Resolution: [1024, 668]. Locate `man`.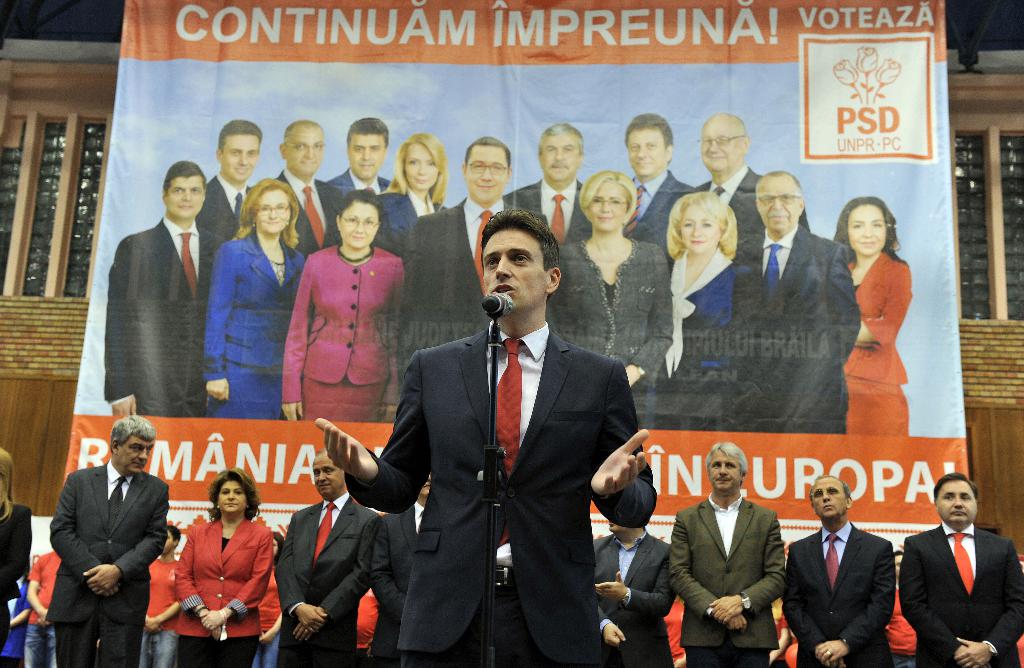
locate(274, 116, 346, 257).
